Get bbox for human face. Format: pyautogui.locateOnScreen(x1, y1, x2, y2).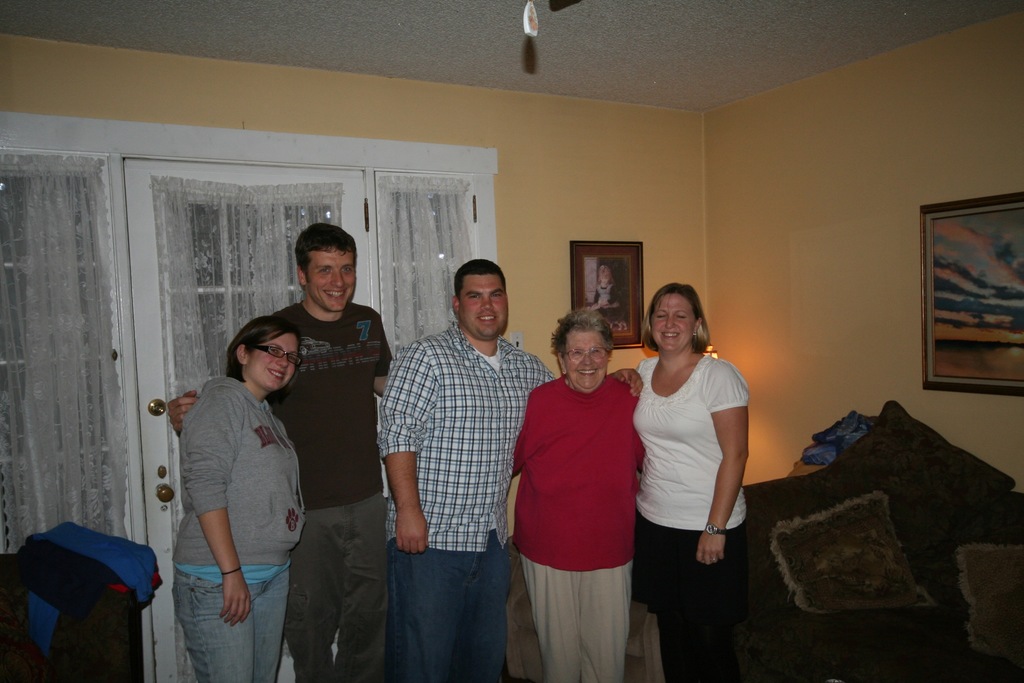
pyautogui.locateOnScreen(246, 332, 296, 393).
